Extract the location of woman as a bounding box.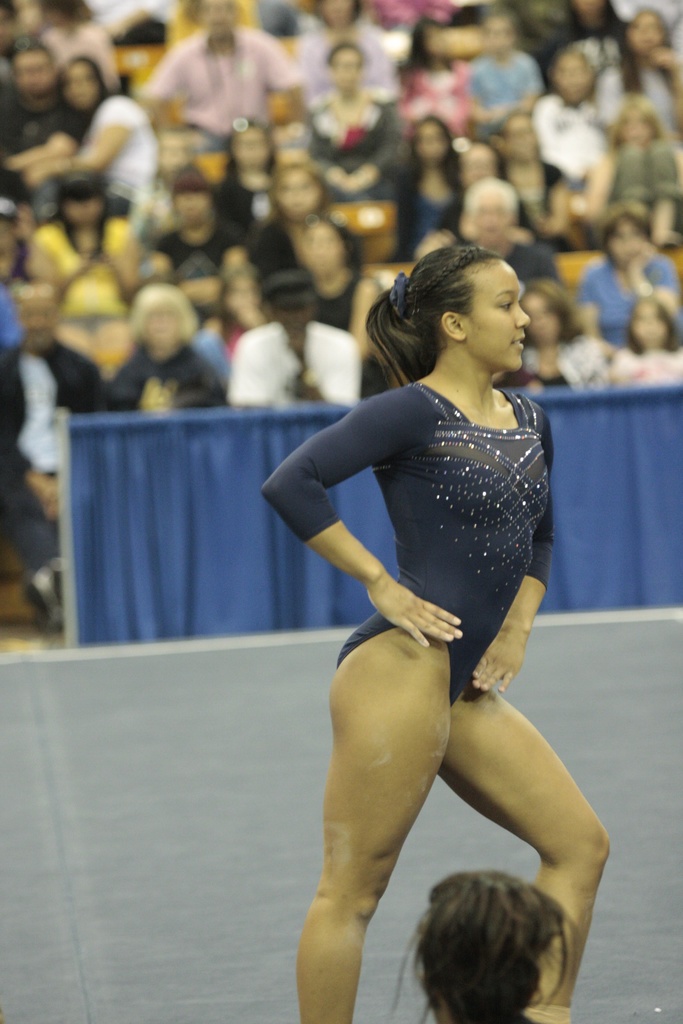
pyautogui.locateOnScreen(293, 212, 388, 392).
